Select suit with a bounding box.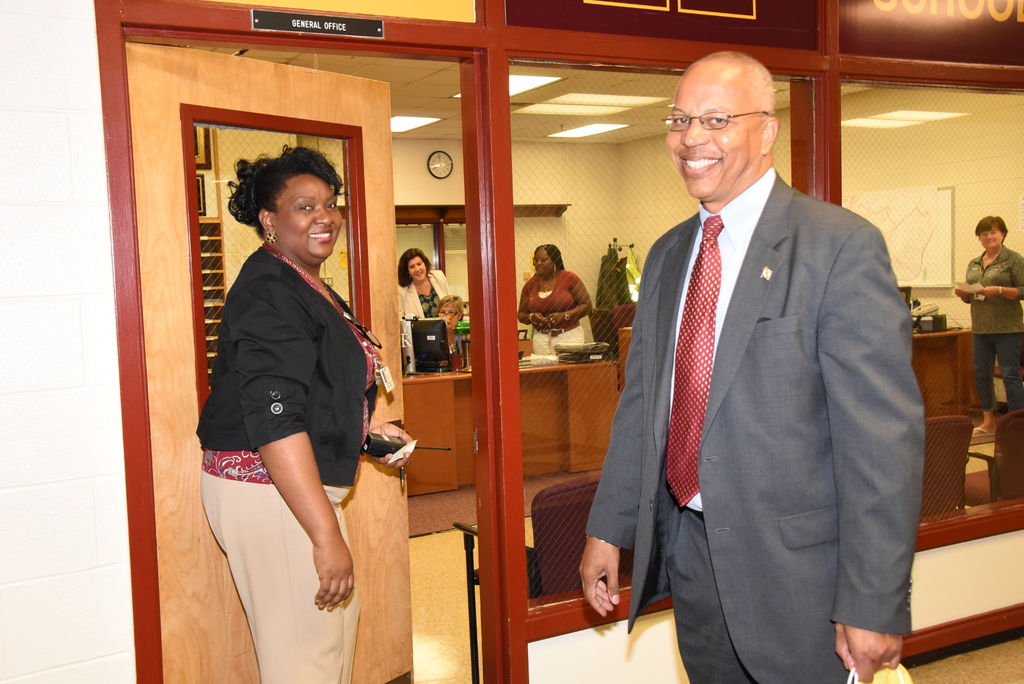
pyautogui.locateOnScreen(601, 83, 923, 679).
